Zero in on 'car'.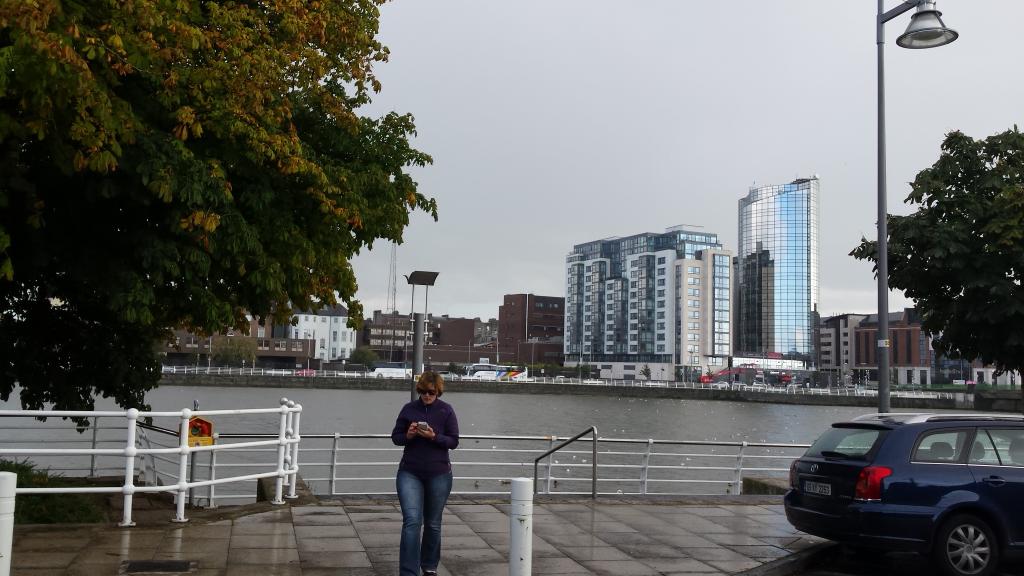
Zeroed in: bbox=[712, 381, 728, 388].
